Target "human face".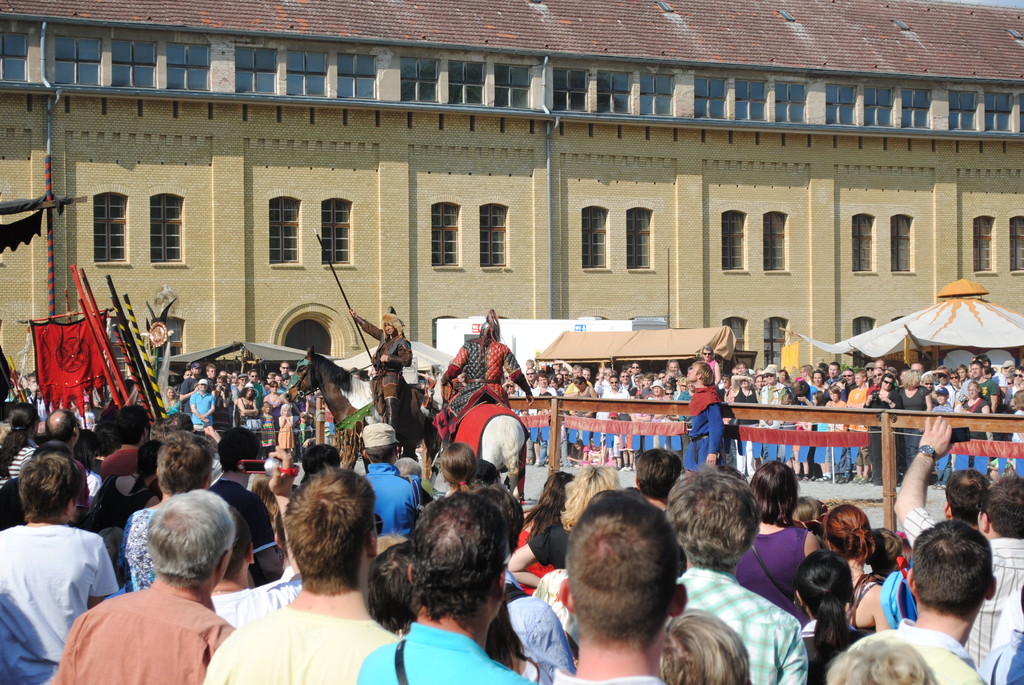
Target region: Rect(765, 374, 774, 382).
